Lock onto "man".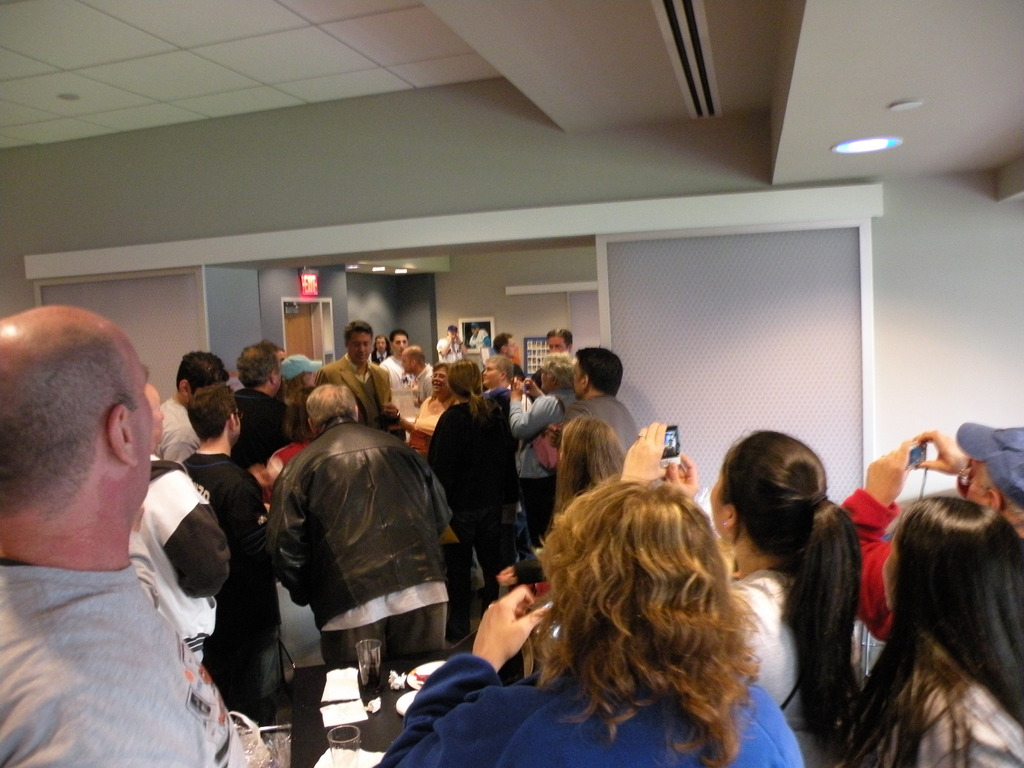
Locked: 231, 339, 303, 583.
